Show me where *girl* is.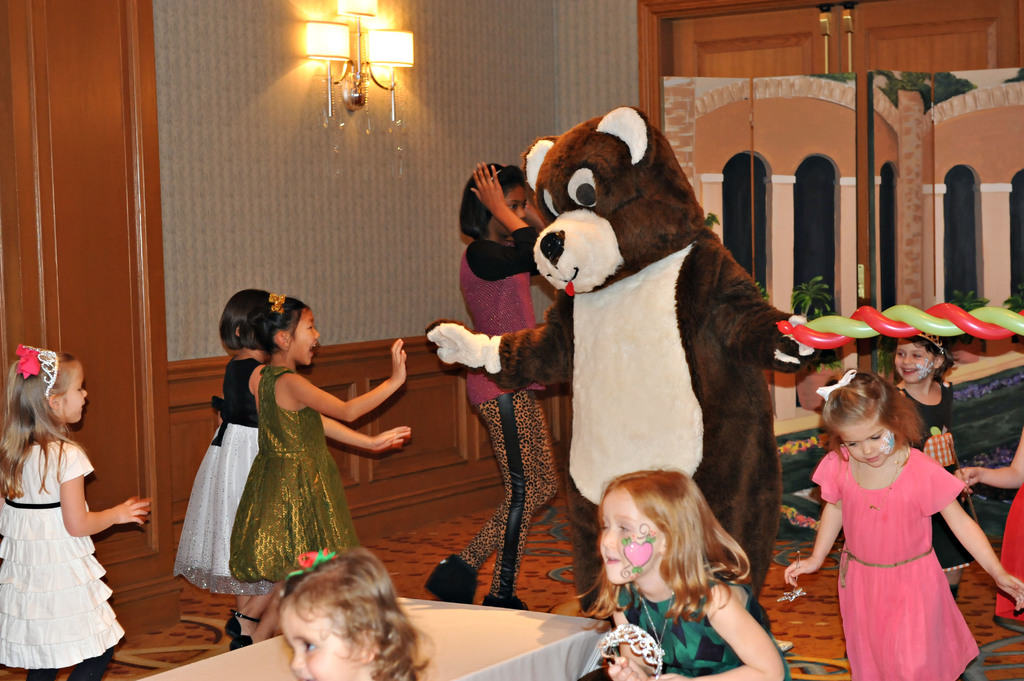
*girl* is at Rect(796, 371, 999, 680).
